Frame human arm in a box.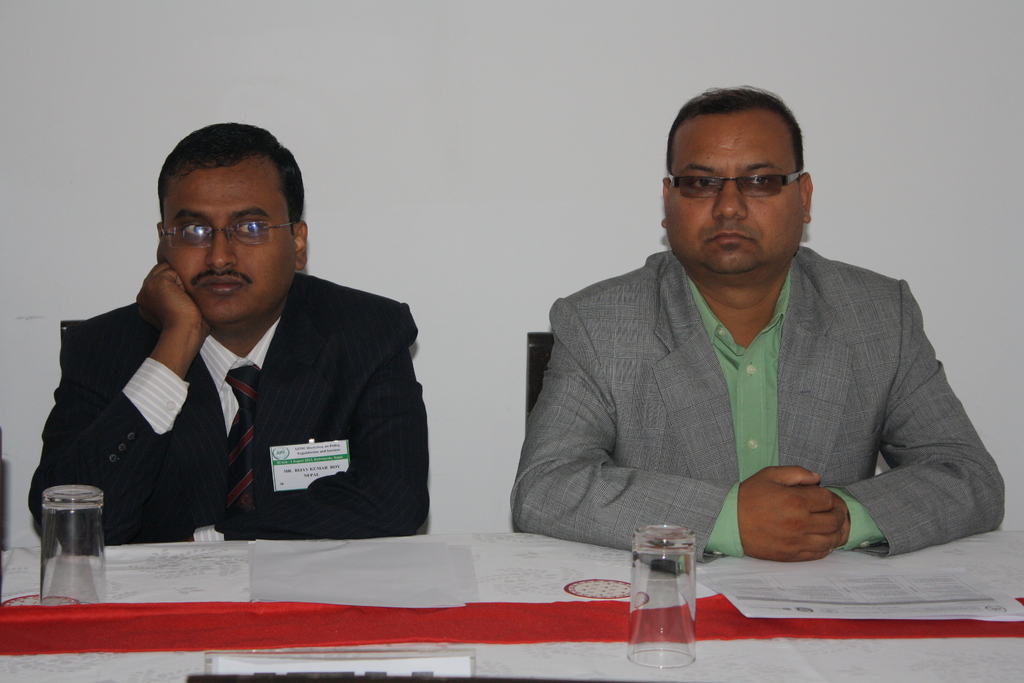
rect(506, 284, 846, 567).
